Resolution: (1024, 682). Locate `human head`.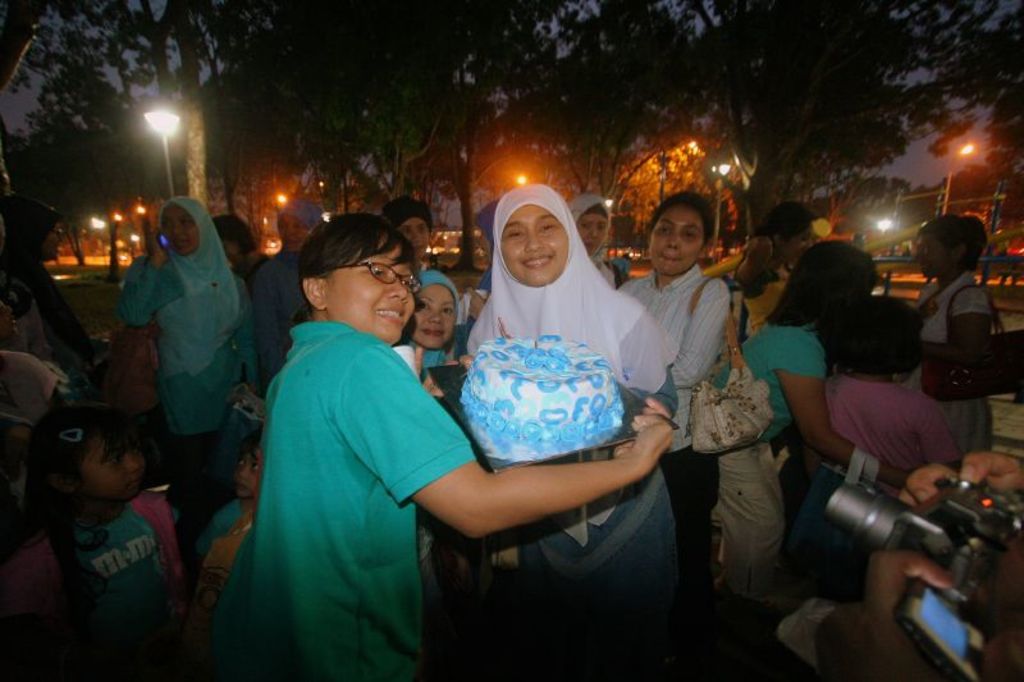
568,193,609,260.
